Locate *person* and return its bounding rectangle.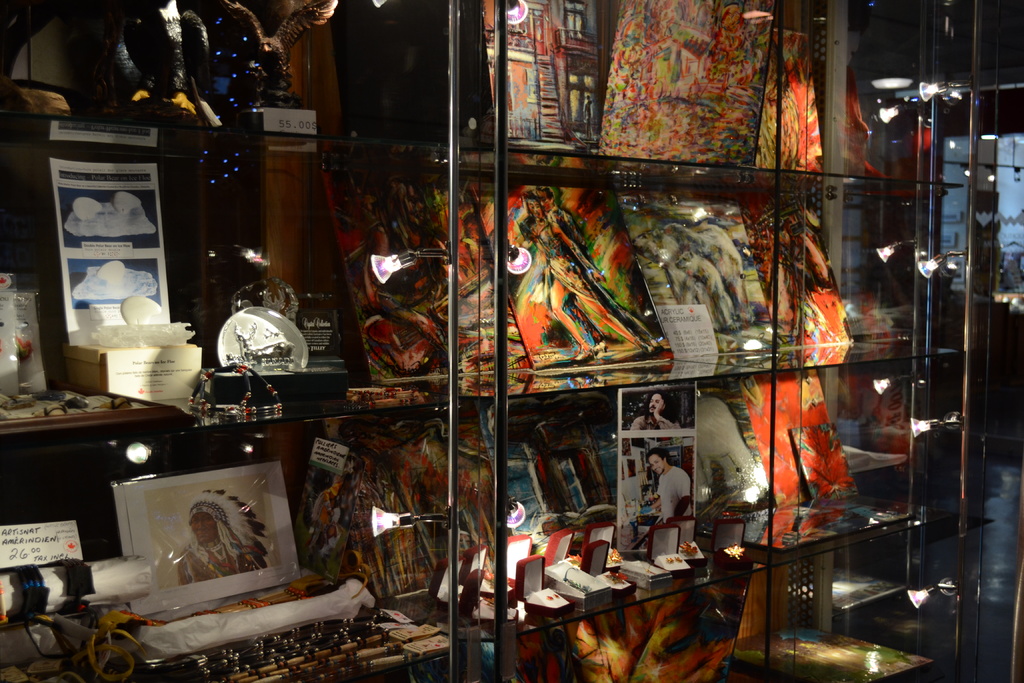
left=533, top=184, right=663, bottom=351.
